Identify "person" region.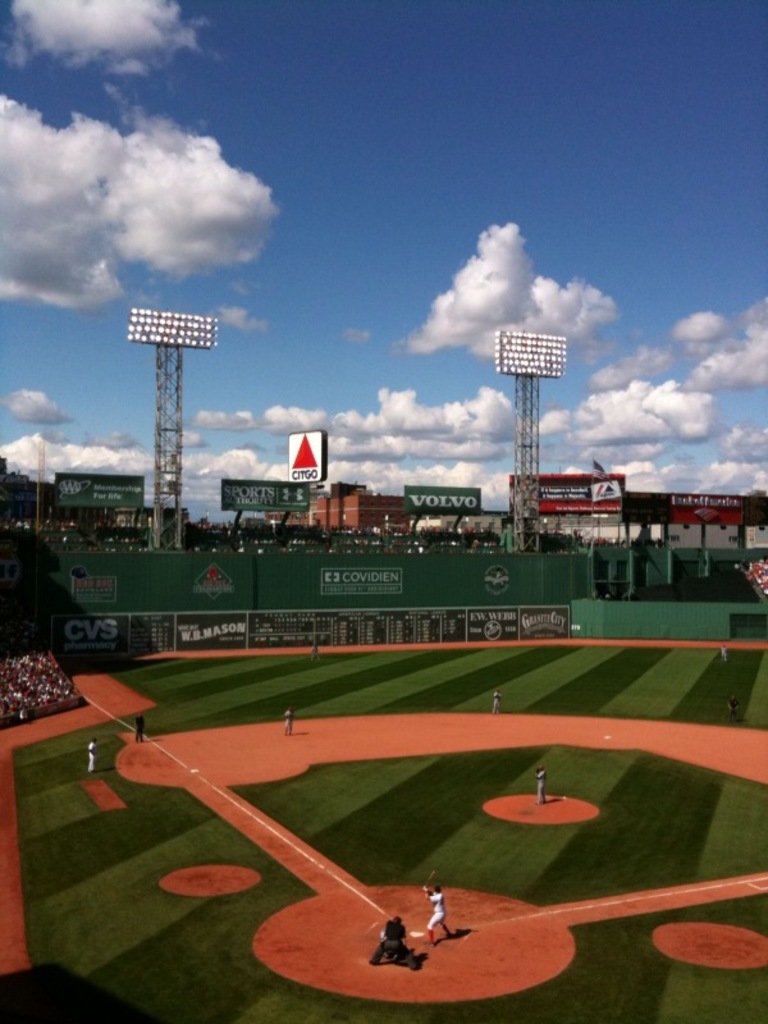
Region: pyautogui.locateOnScreen(717, 641, 727, 664).
